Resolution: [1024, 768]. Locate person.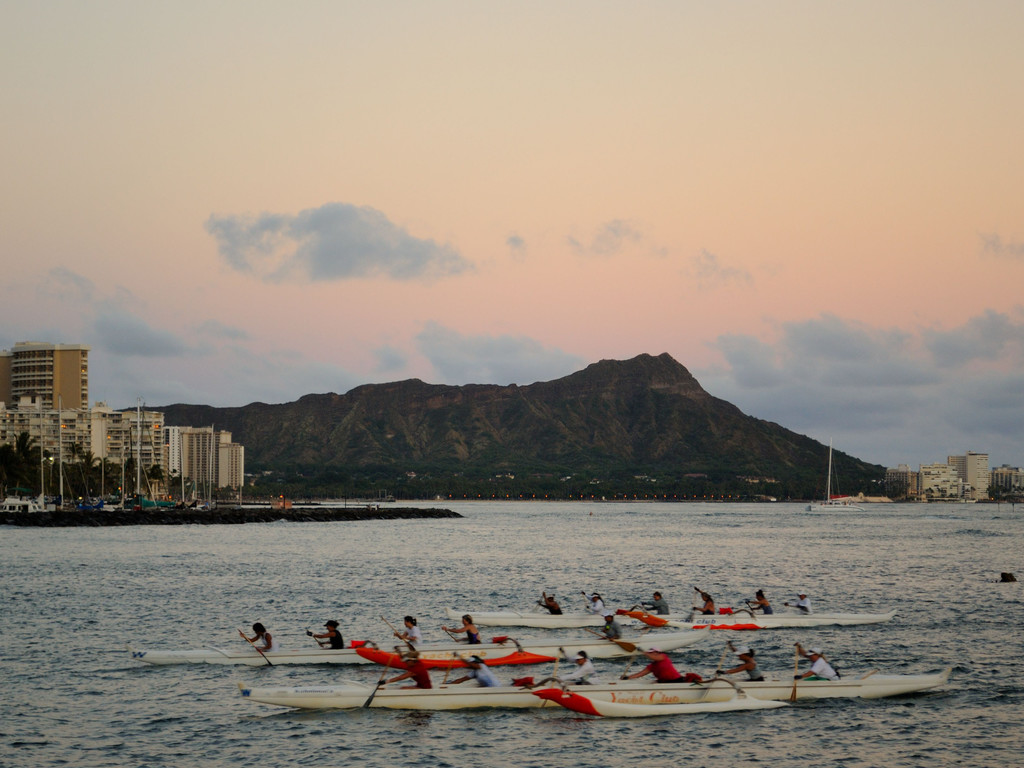
pyautogui.locateOnScreen(582, 589, 612, 612).
